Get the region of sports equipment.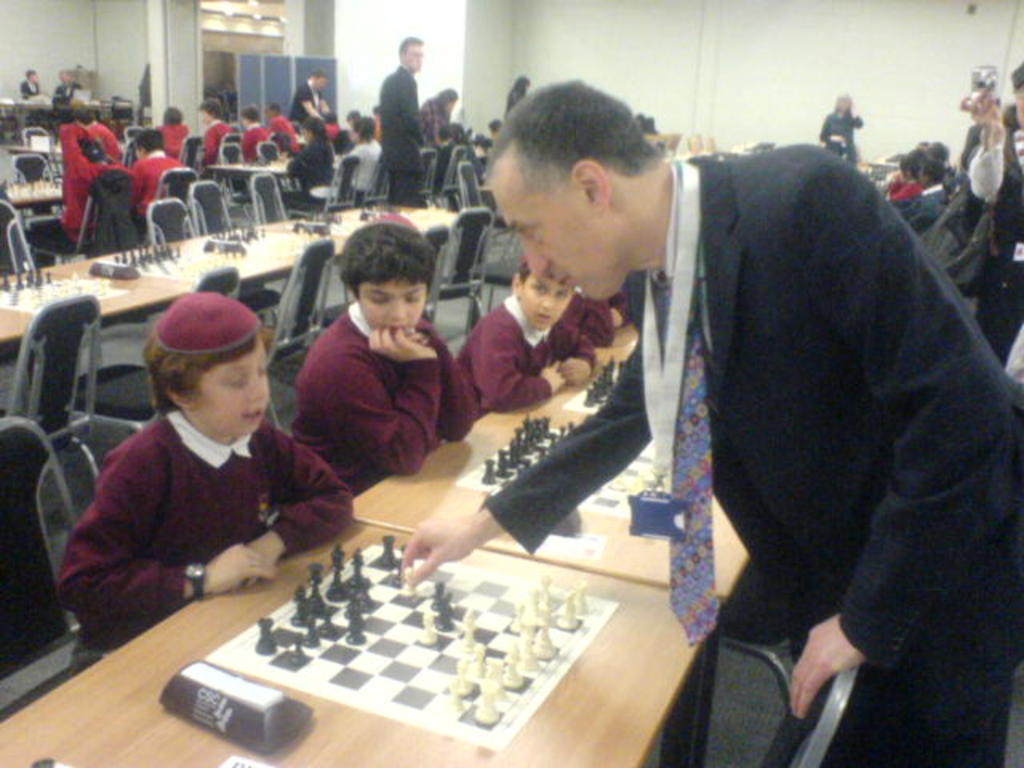
crop(0, 261, 117, 320).
